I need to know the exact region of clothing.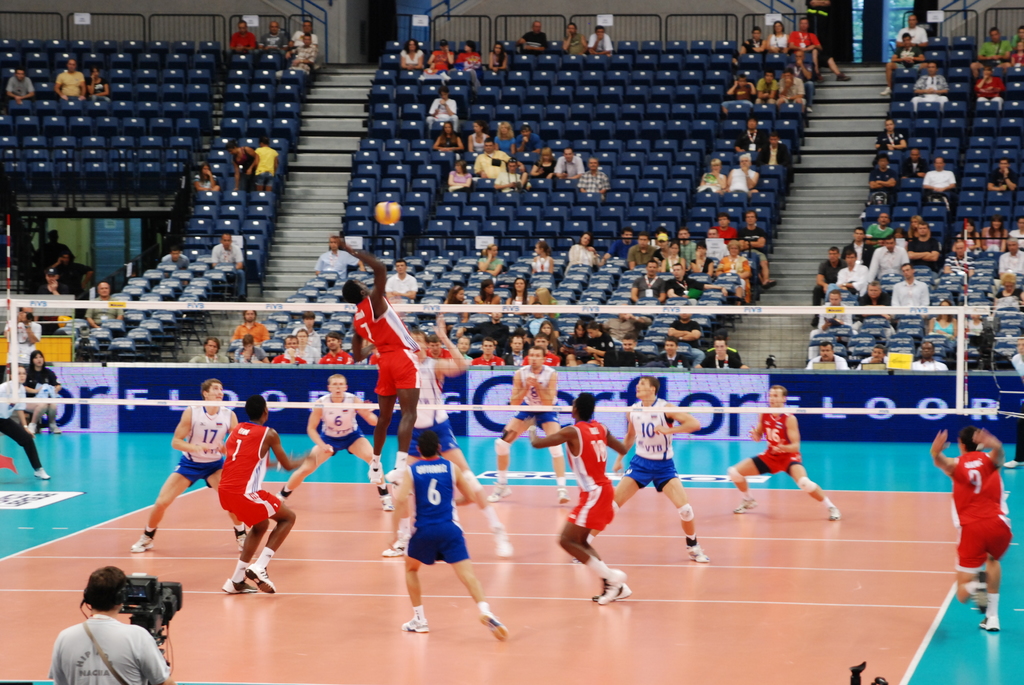
Region: 195:175:214:189.
